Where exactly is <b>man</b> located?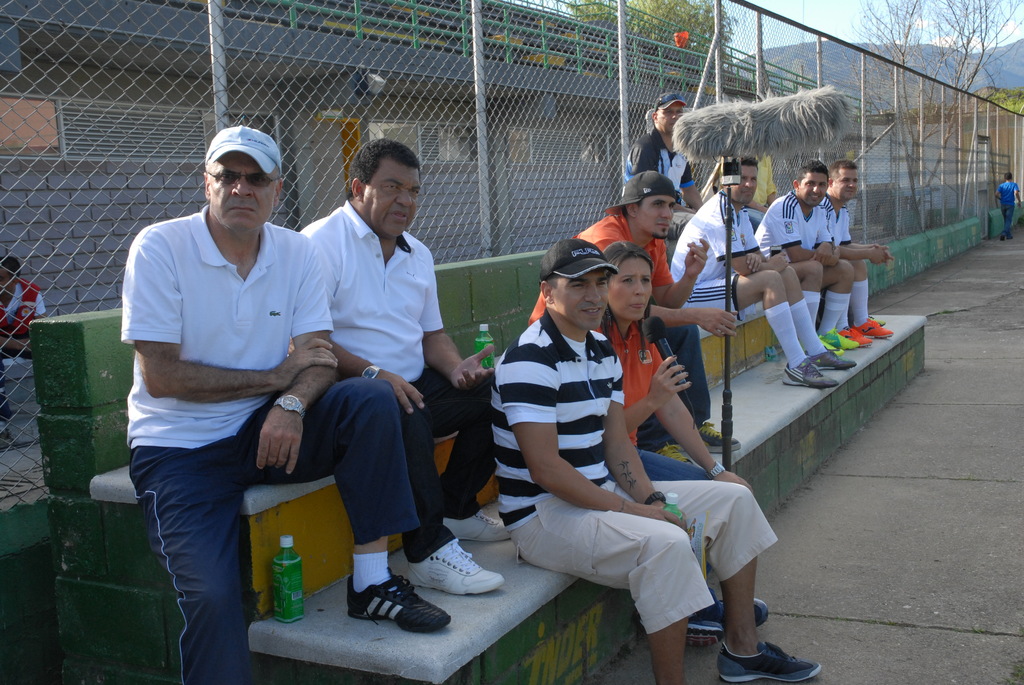
Its bounding box is BBox(295, 135, 516, 603).
